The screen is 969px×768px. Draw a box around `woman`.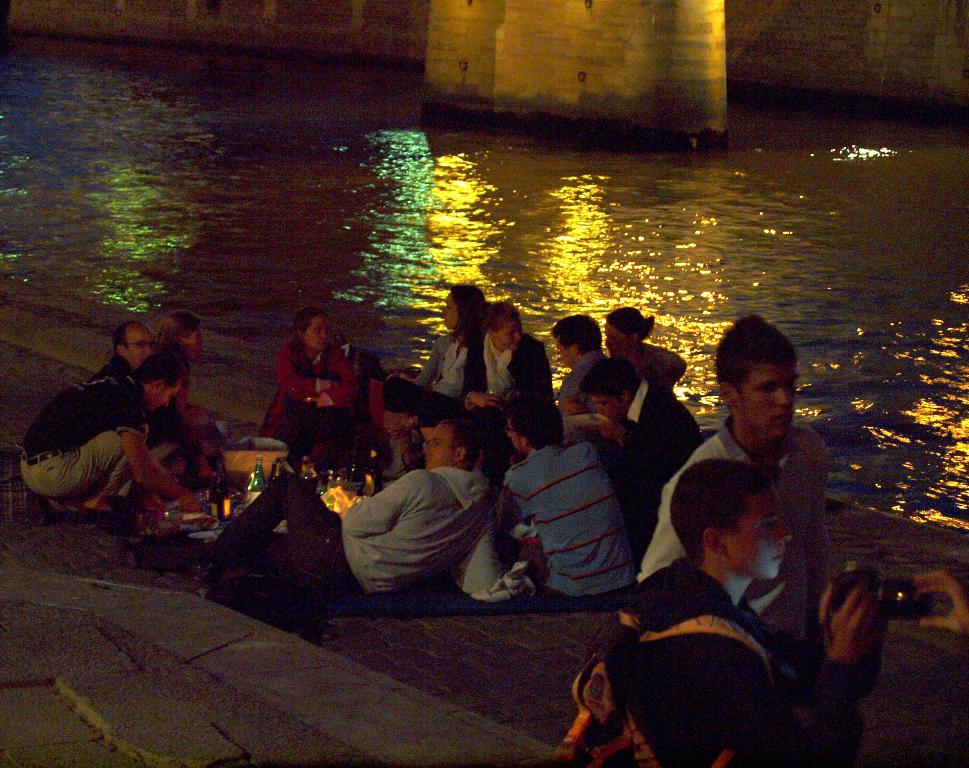
<box>461,303,547,482</box>.
